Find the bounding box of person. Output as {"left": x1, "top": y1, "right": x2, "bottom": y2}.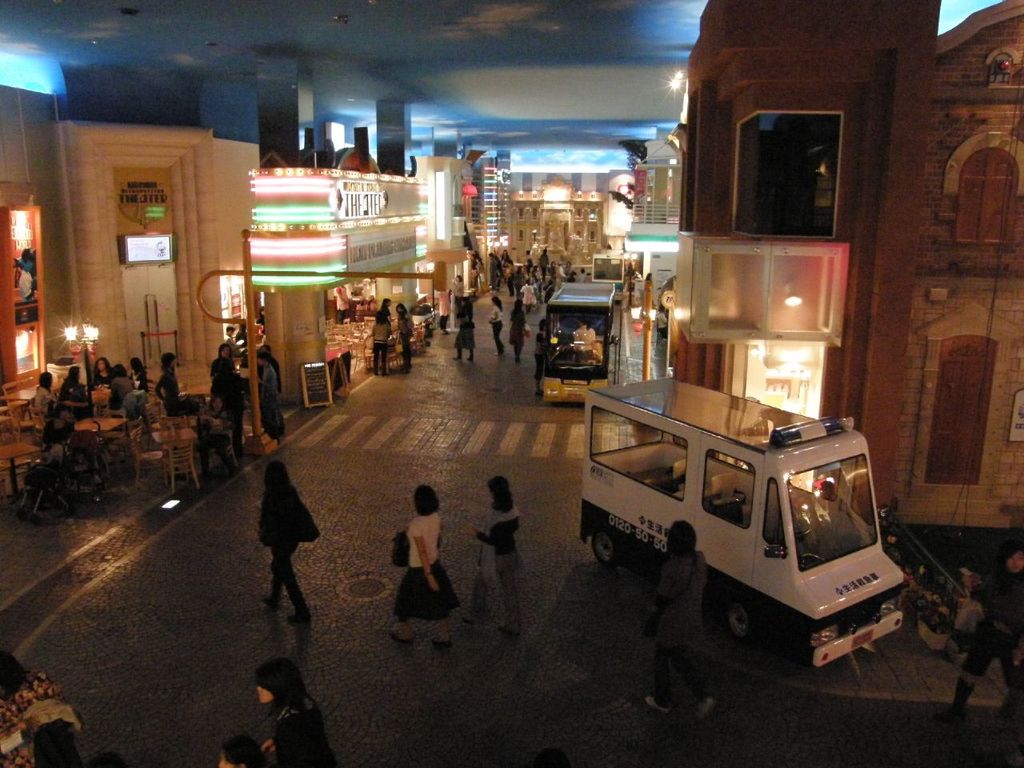
{"left": 258, "top": 346, "right": 284, "bottom": 398}.
